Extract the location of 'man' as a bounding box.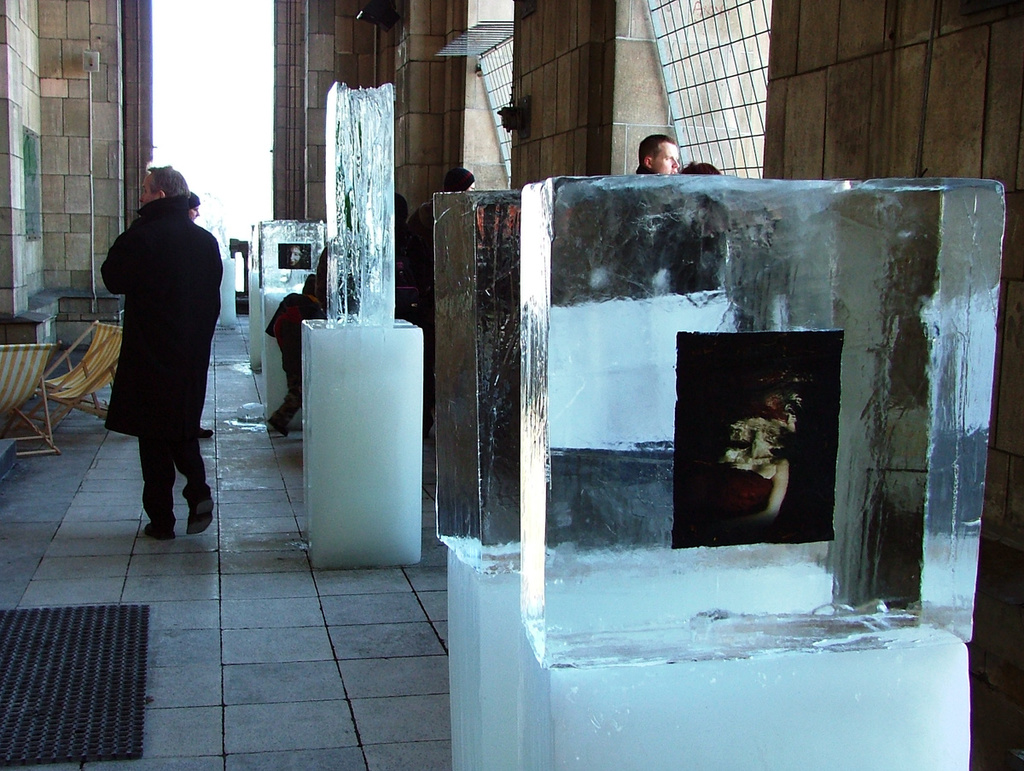
x1=396, y1=160, x2=478, y2=285.
